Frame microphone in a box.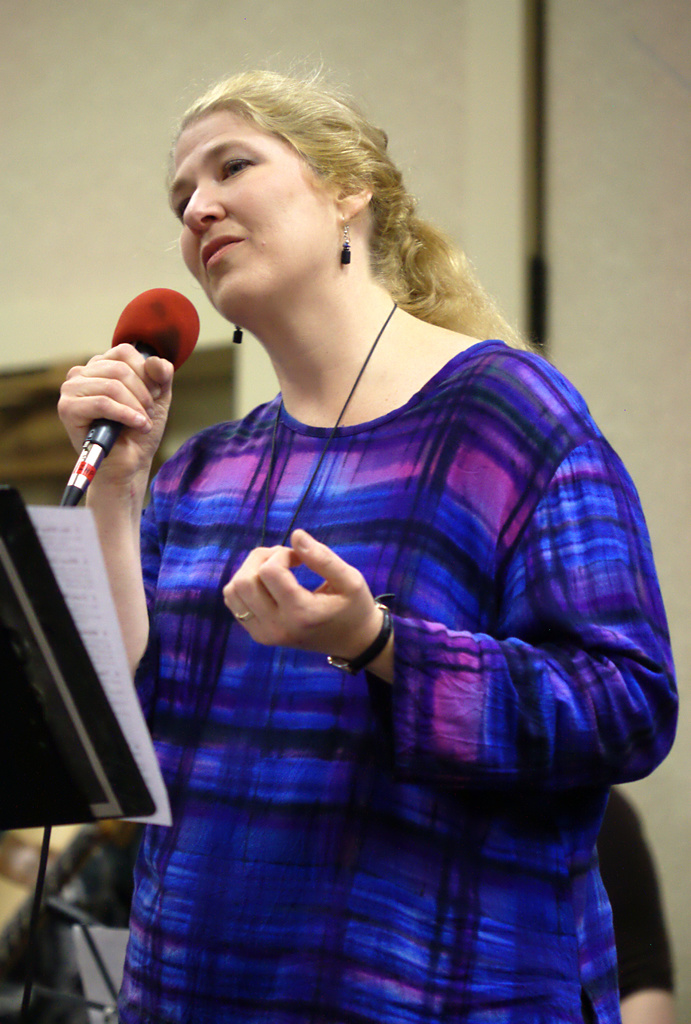
pyautogui.locateOnScreen(60, 287, 201, 508).
